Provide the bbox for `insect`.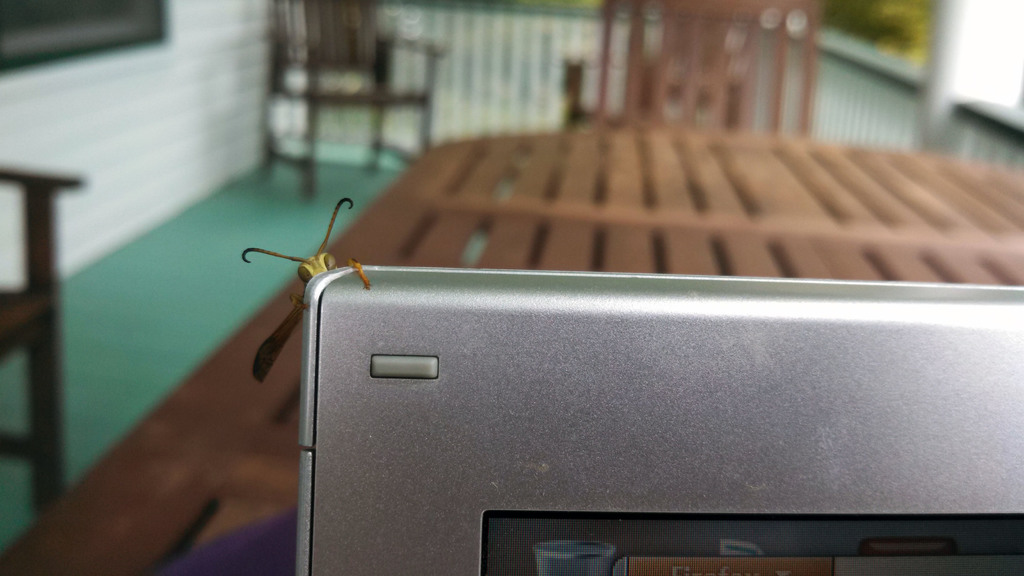
detection(241, 197, 367, 383).
